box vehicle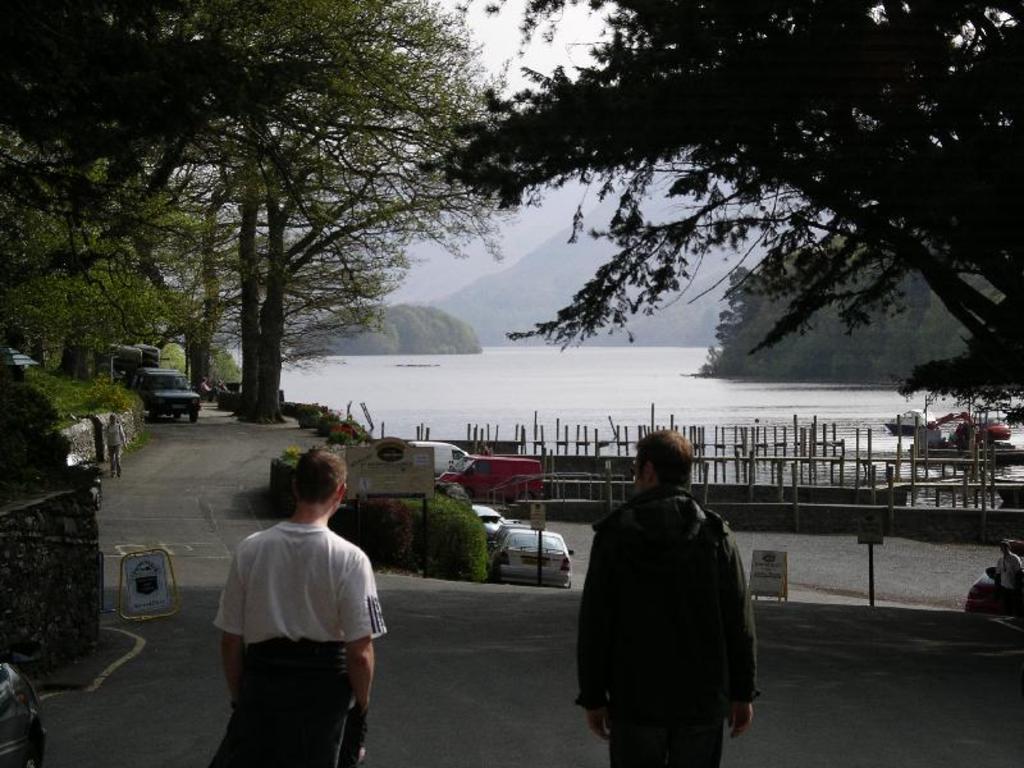
100 346 142 389
